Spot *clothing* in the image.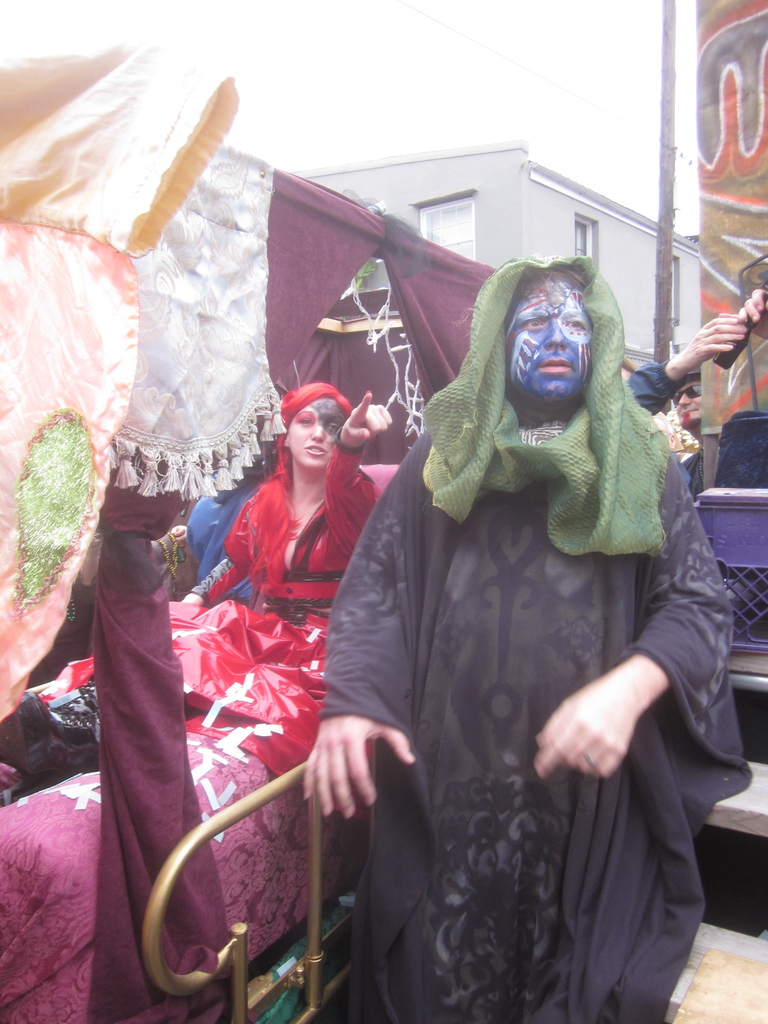
*clothing* found at <box>314,281,749,1023</box>.
